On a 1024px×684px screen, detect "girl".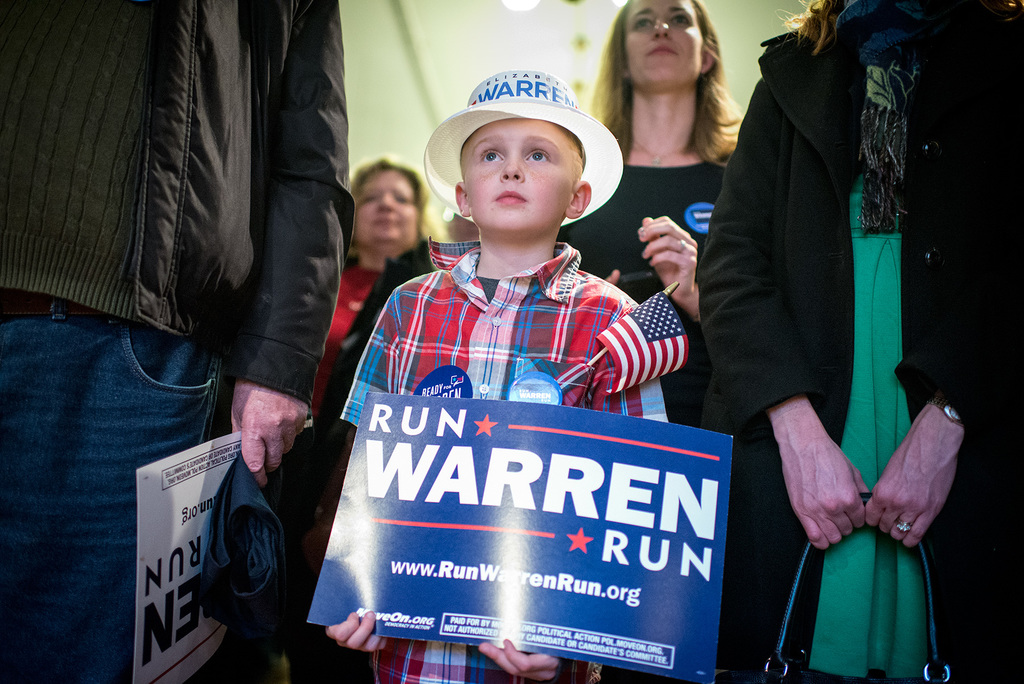
[557,0,753,295].
